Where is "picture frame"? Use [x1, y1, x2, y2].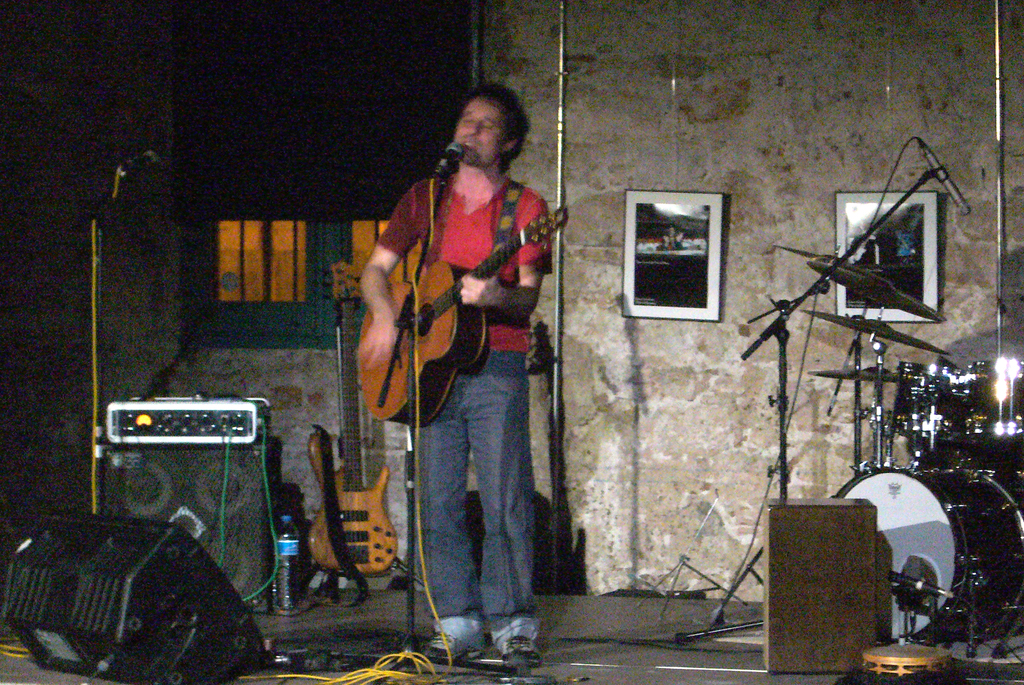
[830, 189, 945, 316].
